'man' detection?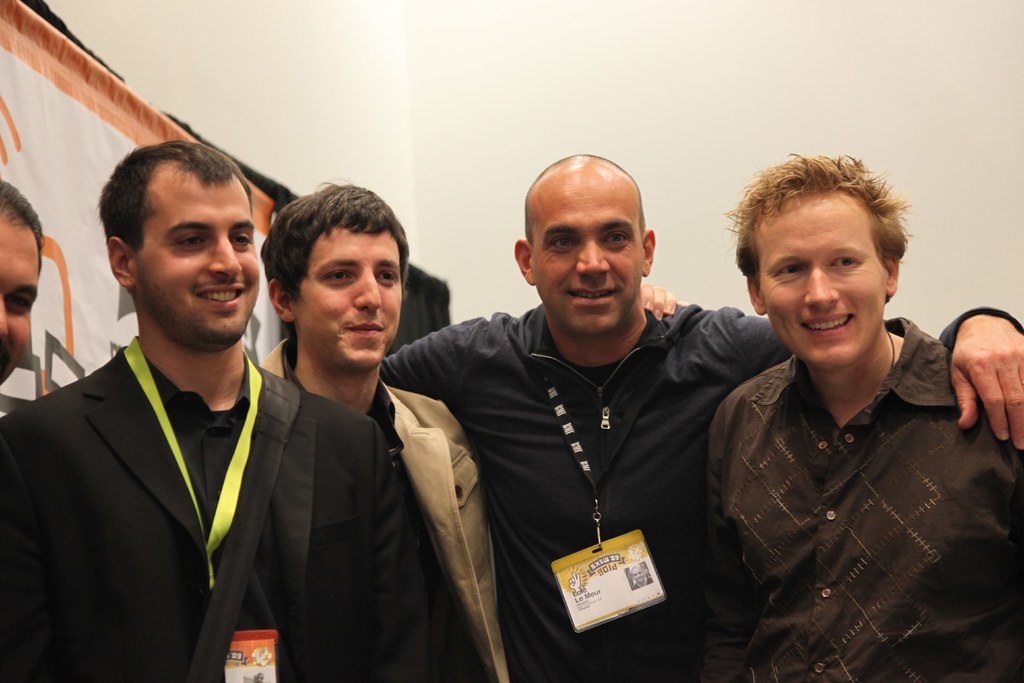
left=0, top=179, right=54, bottom=393
